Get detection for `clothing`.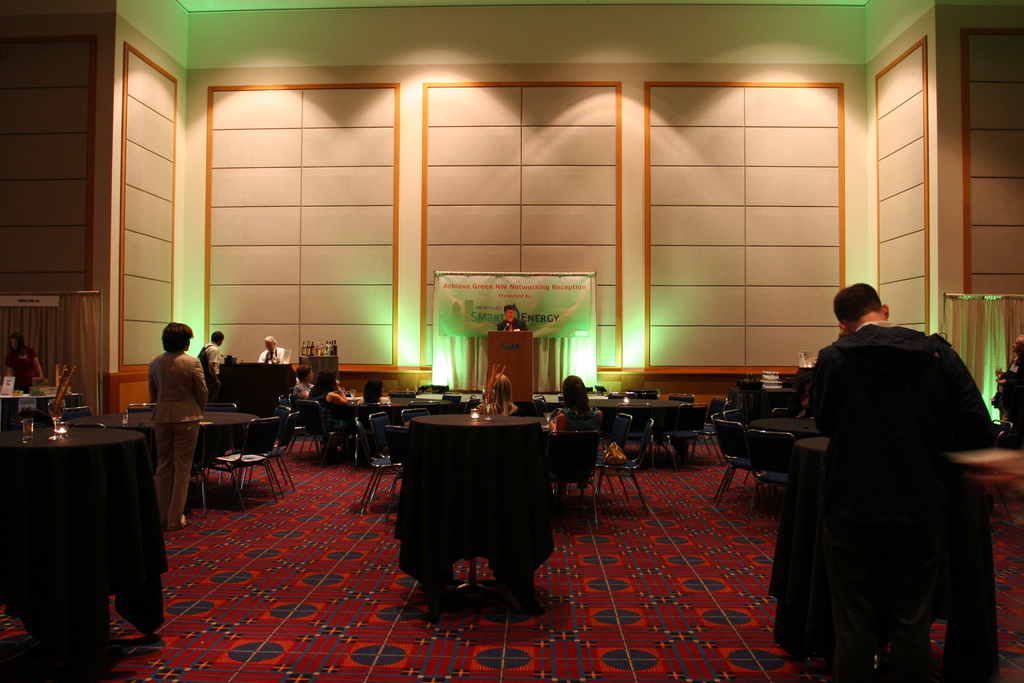
Detection: 829/315/1012/682.
